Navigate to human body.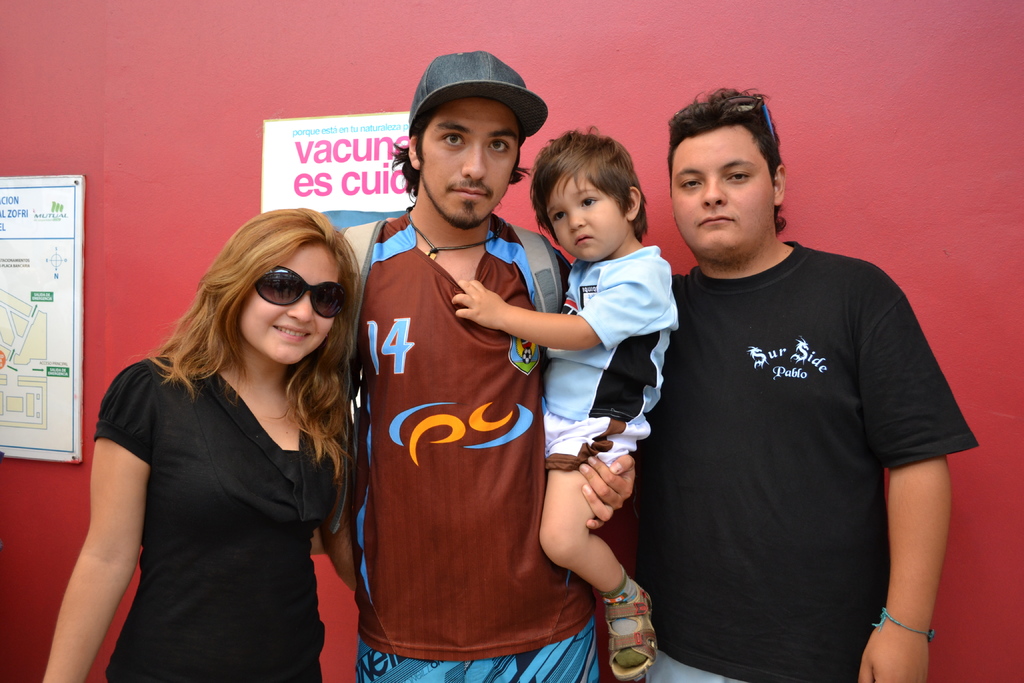
Navigation target: [50,345,357,682].
